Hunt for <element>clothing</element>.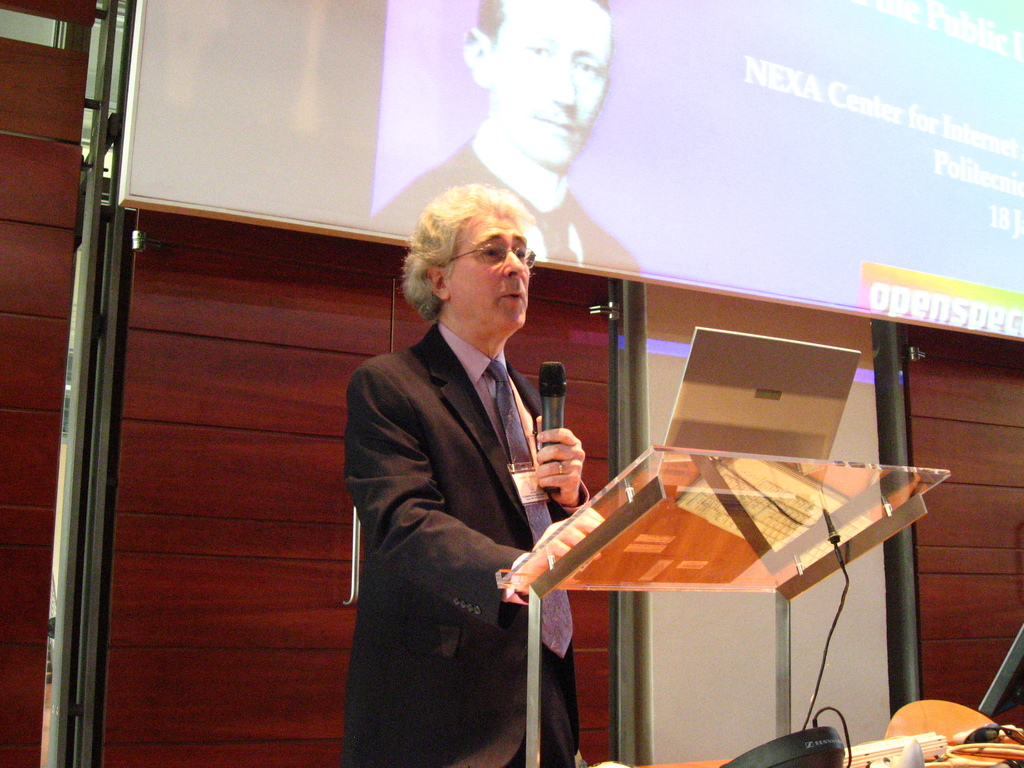
Hunted down at l=348, t=216, r=598, b=767.
